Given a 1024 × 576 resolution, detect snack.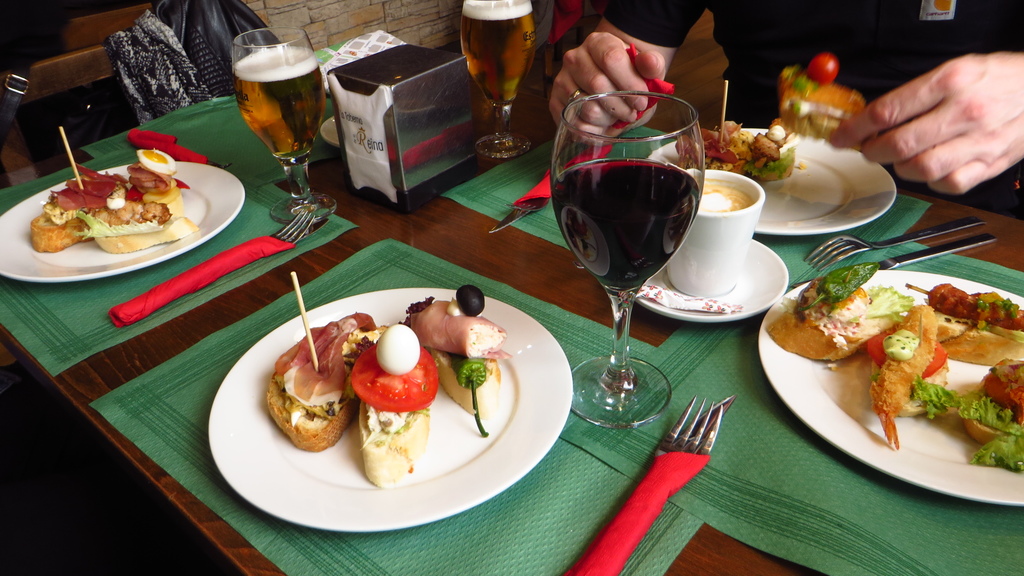
(125, 150, 191, 215).
